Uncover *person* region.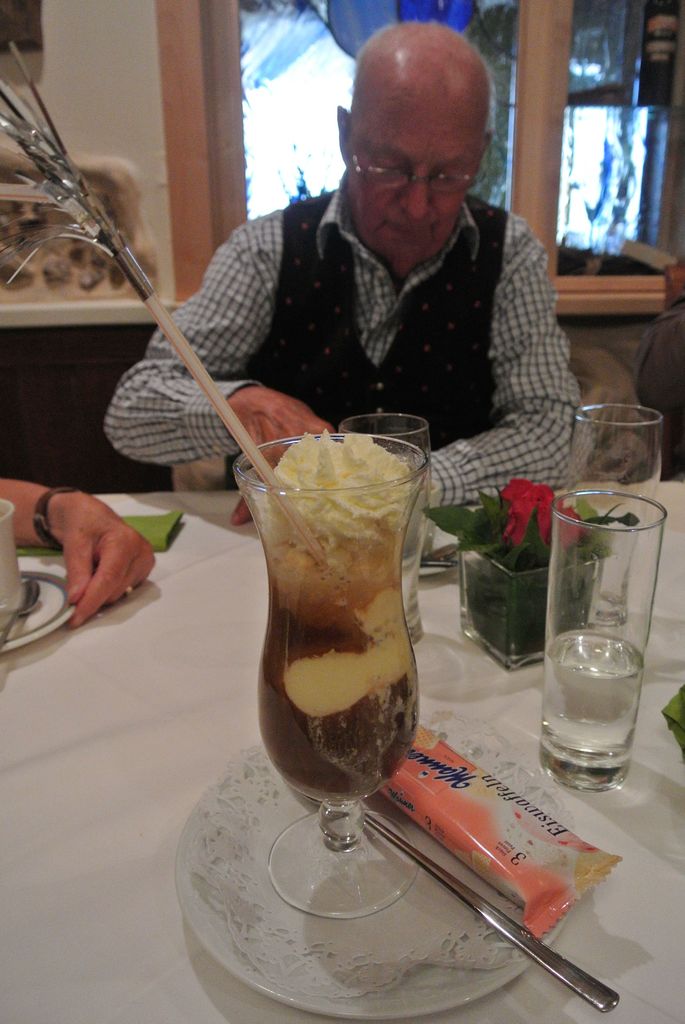
Uncovered: 98, 17, 589, 527.
